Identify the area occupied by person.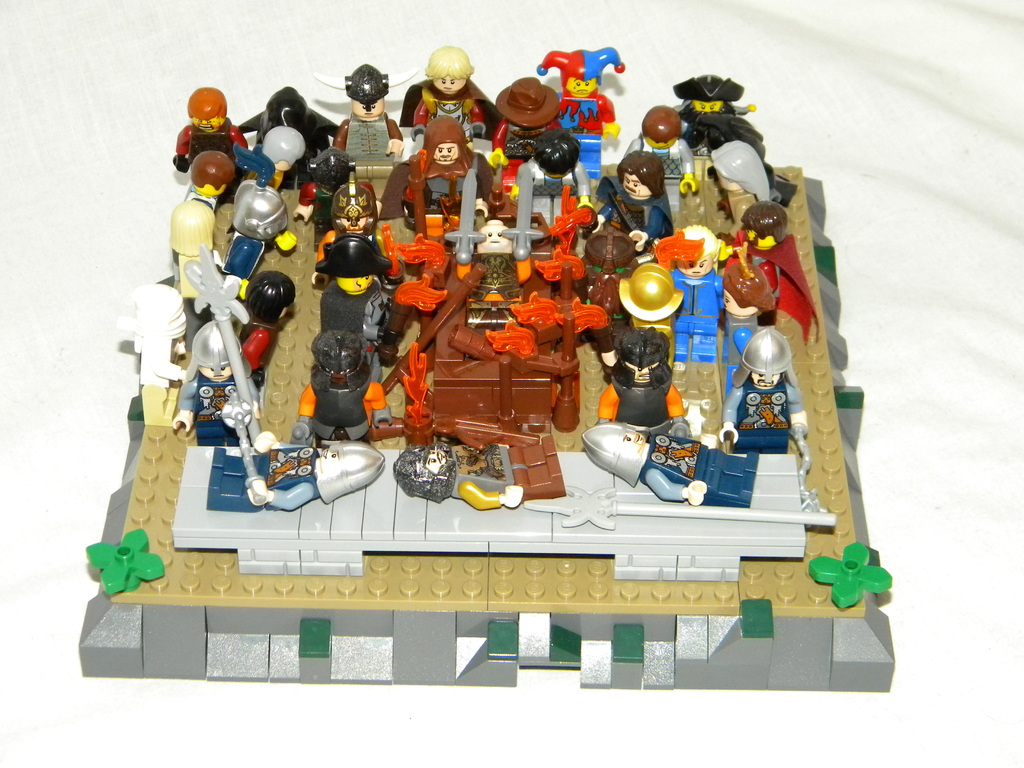
Area: (left=612, top=266, right=657, bottom=419).
